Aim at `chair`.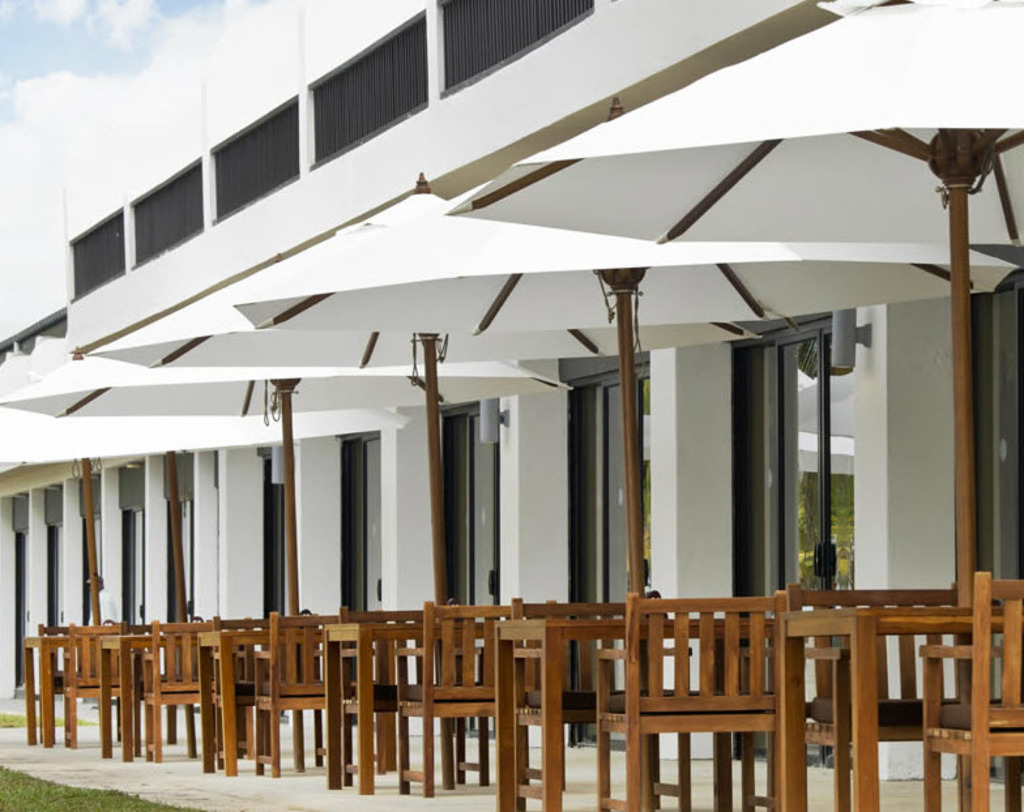
Aimed at Rect(341, 602, 457, 787).
